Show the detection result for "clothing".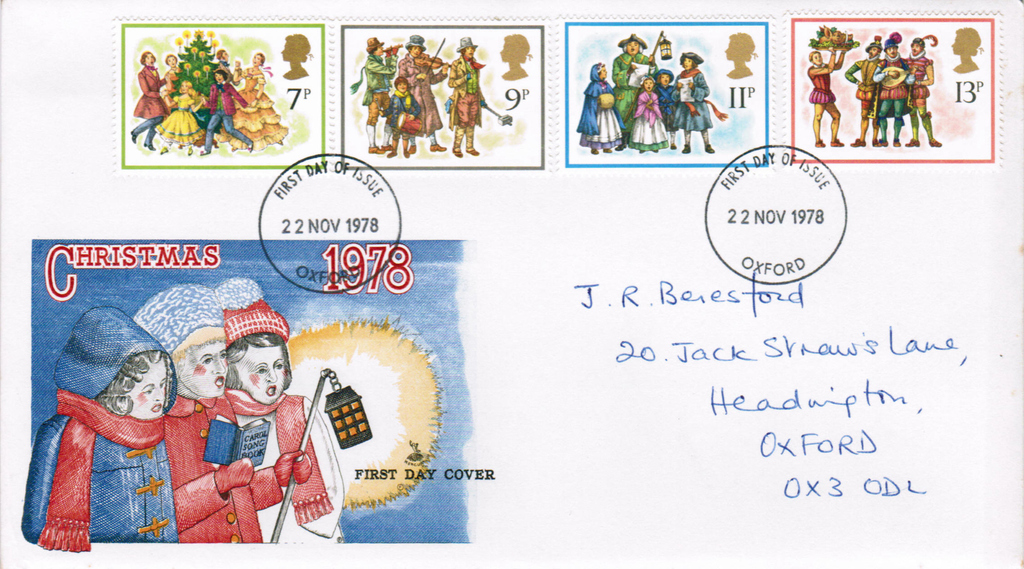
bbox=(24, 403, 189, 546).
